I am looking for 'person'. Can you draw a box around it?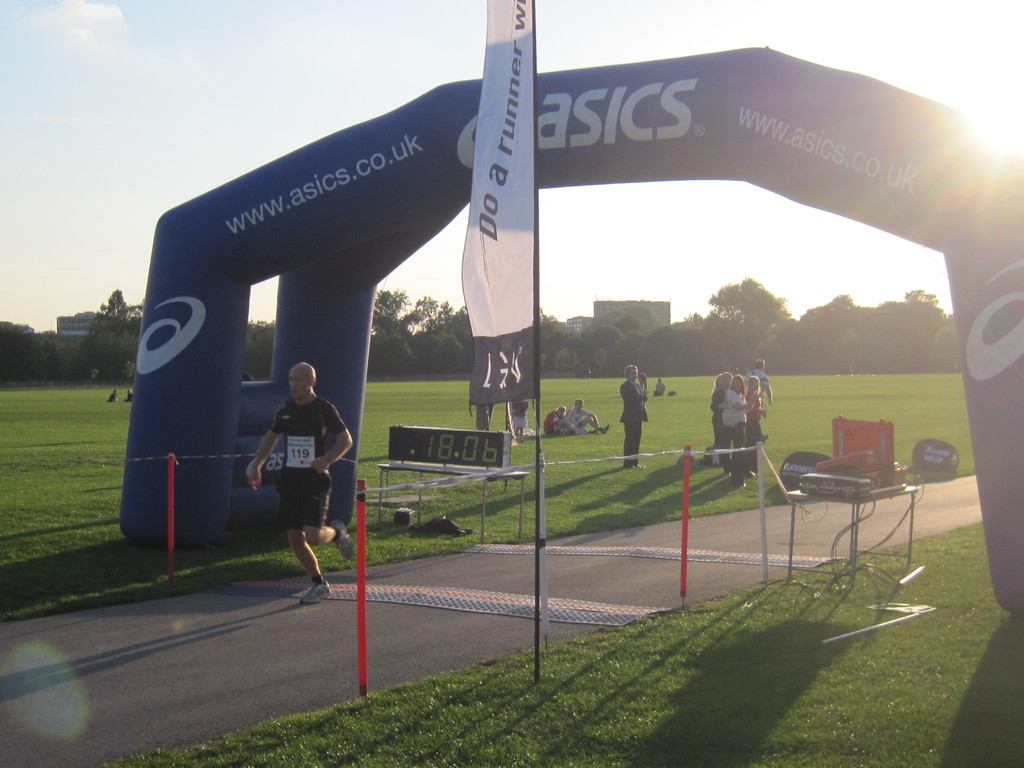
Sure, the bounding box is (711, 368, 774, 499).
